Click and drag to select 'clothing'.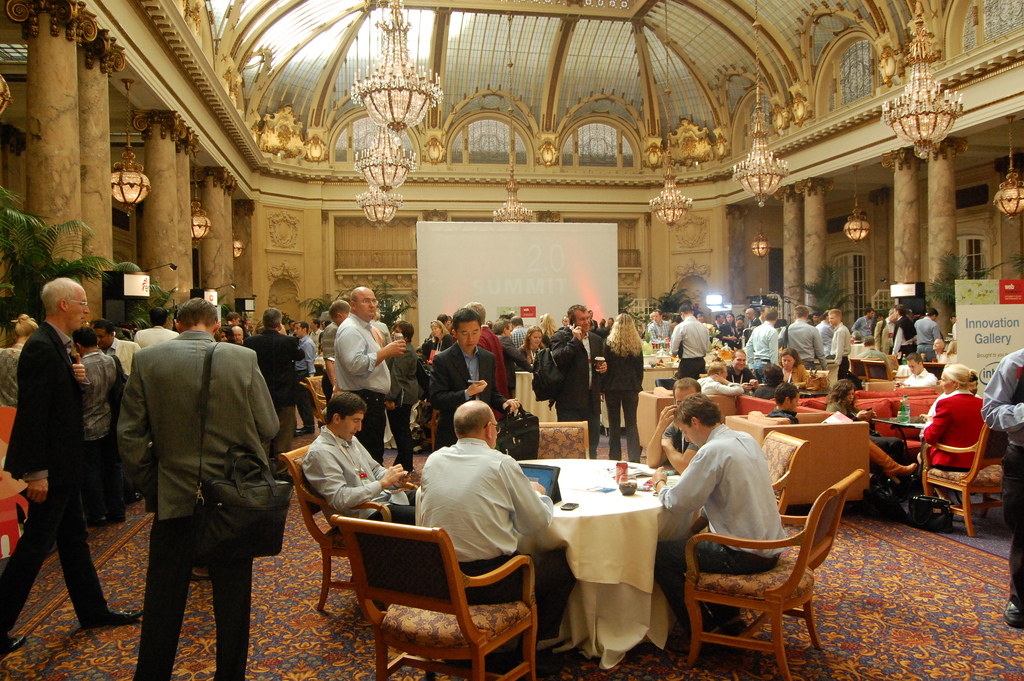
Selection: x1=700 y1=376 x2=747 y2=393.
